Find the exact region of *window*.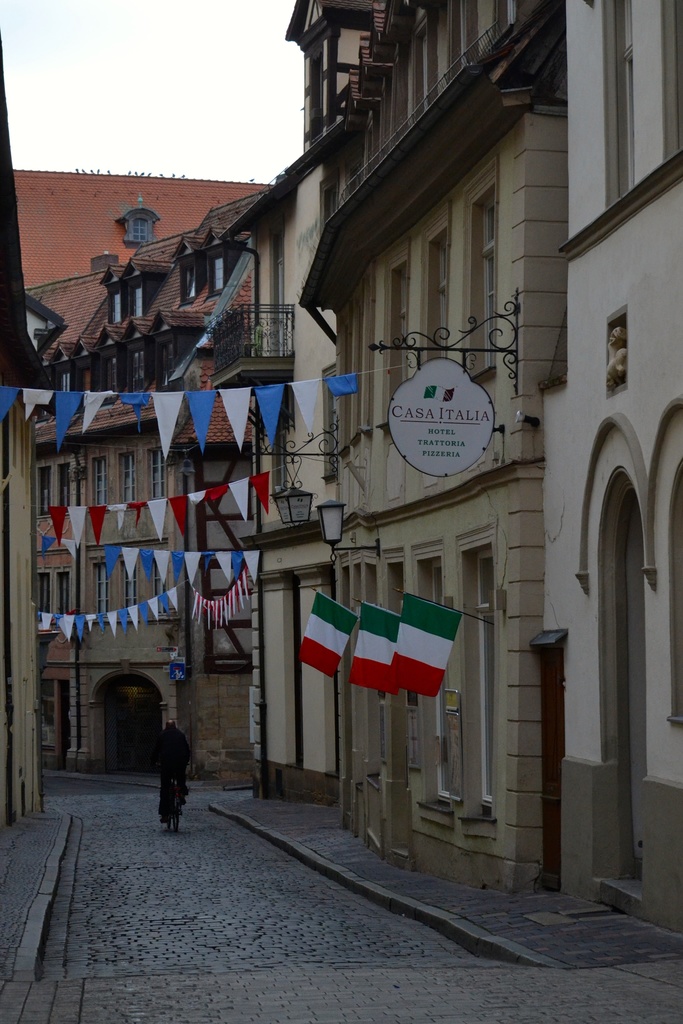
Exact region: (x1=601, y1=1, x2=638, y2=213).
